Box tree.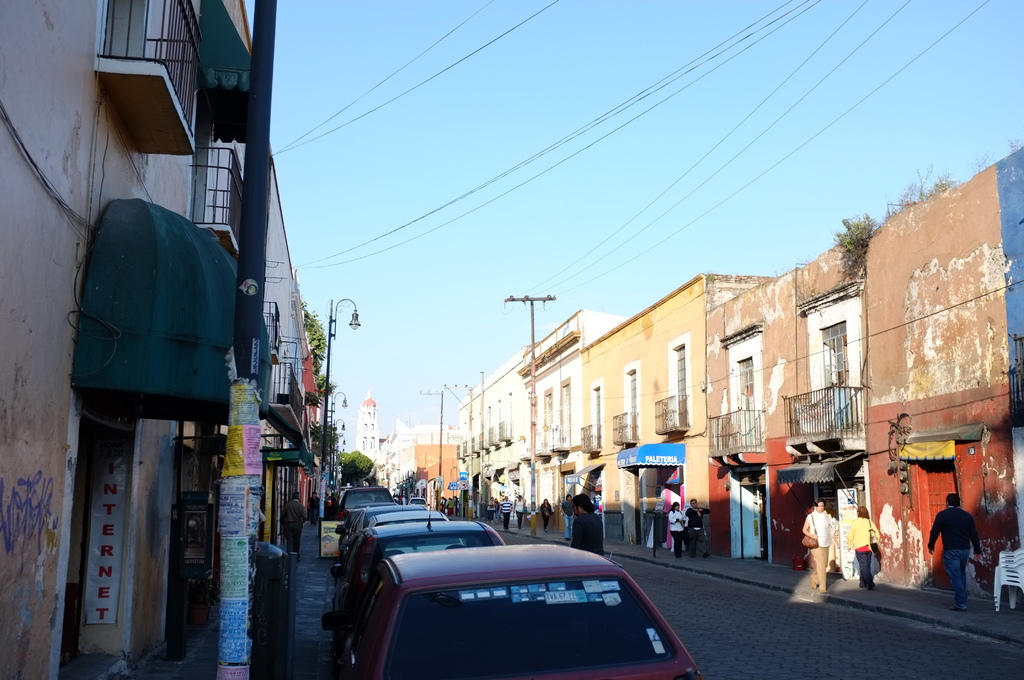
bbox(332, 448, 375, 487).
